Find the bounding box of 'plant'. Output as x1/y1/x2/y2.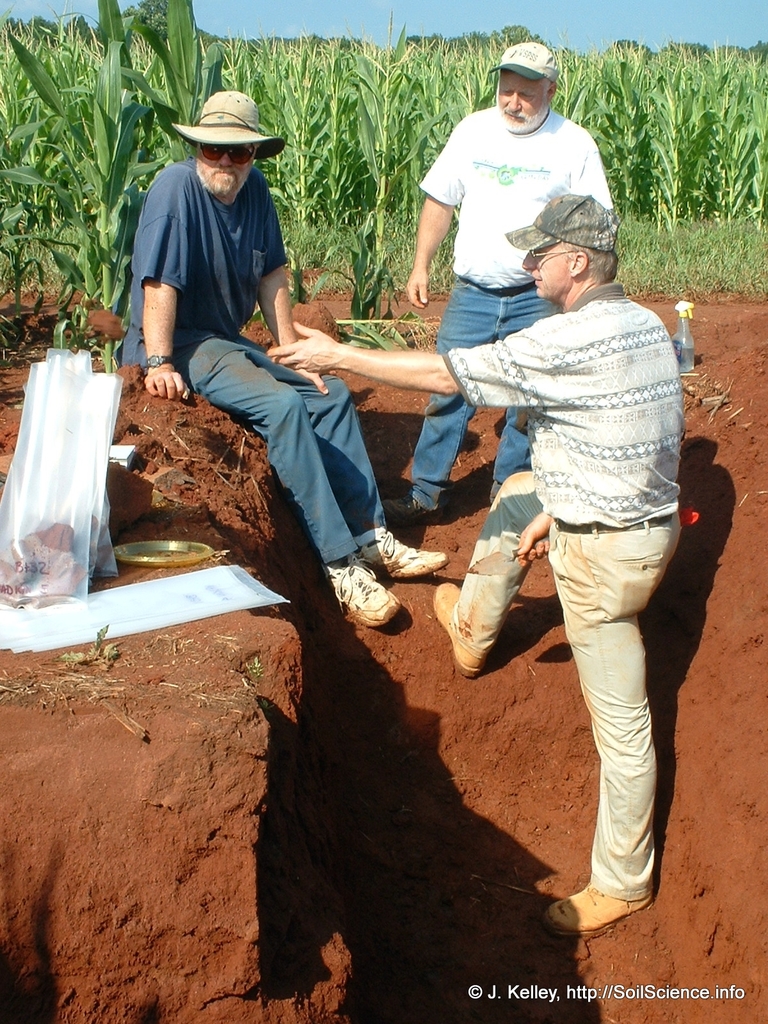
59/629/131/671.
